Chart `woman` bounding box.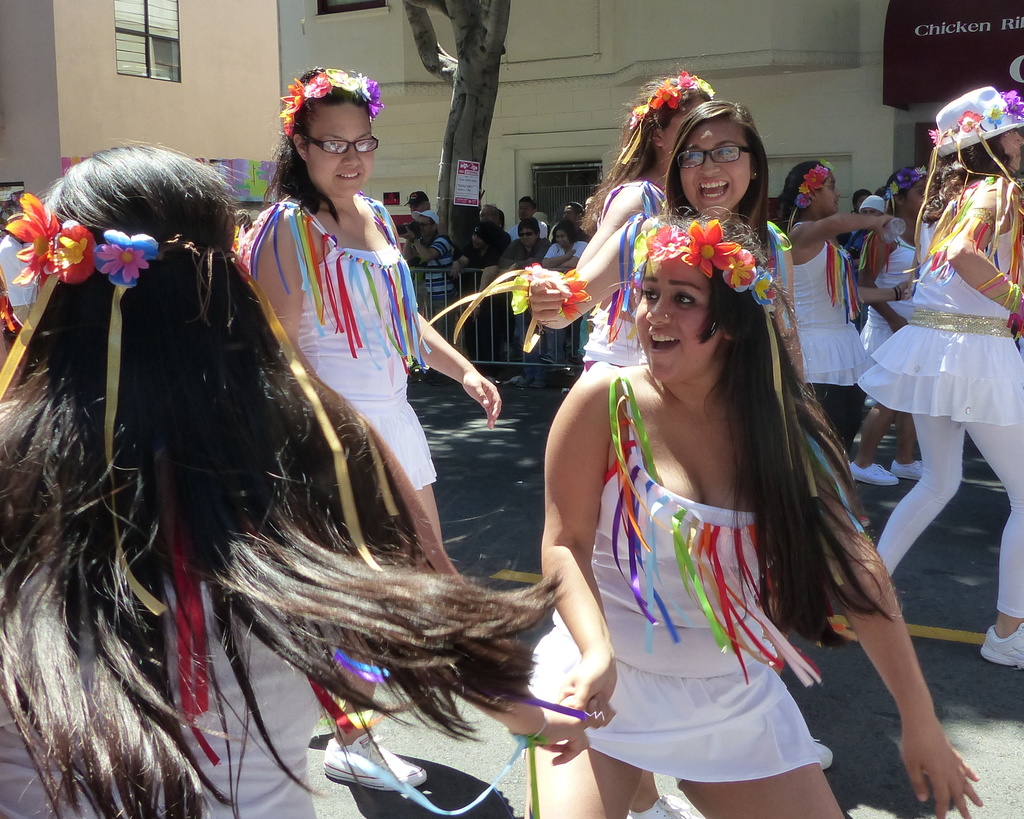
Charted: {"left": 851, "top": 163, "right": 925, "bottom": 485}.
